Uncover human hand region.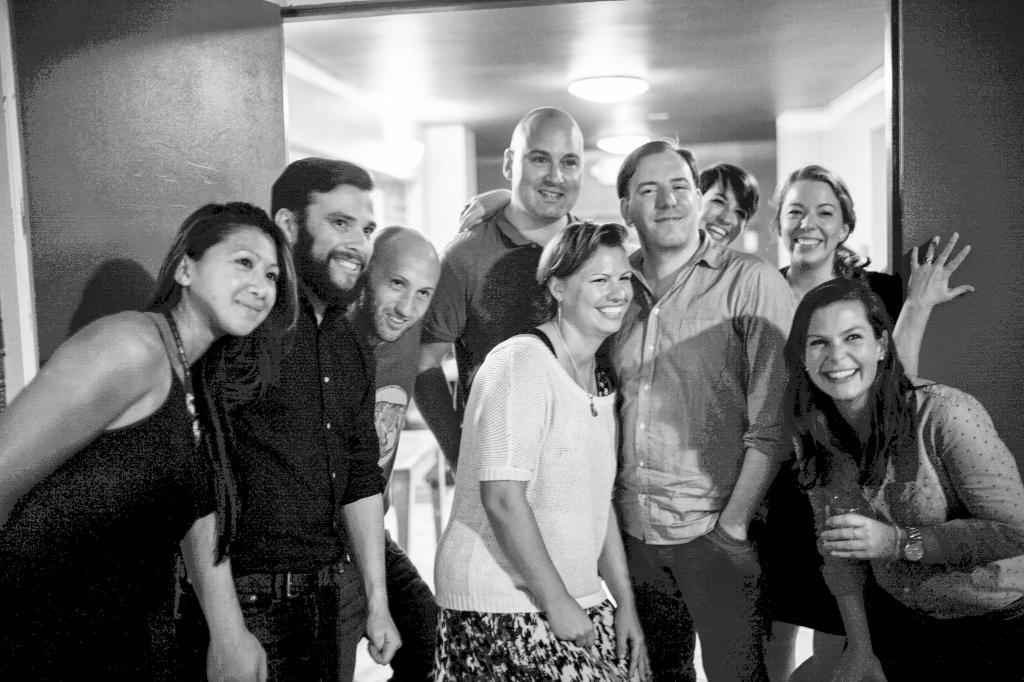
Uncovered: locate(544, 598, 598, 649).
